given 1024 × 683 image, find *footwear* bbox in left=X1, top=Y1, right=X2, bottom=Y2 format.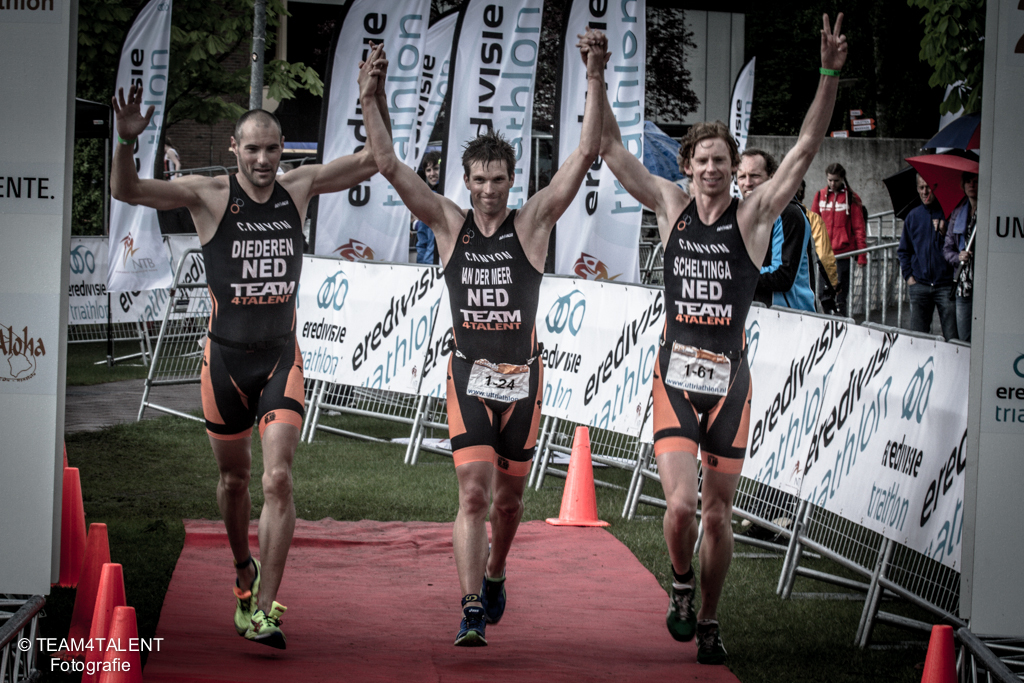
left=243, top=594, right=290, bottom=651.
